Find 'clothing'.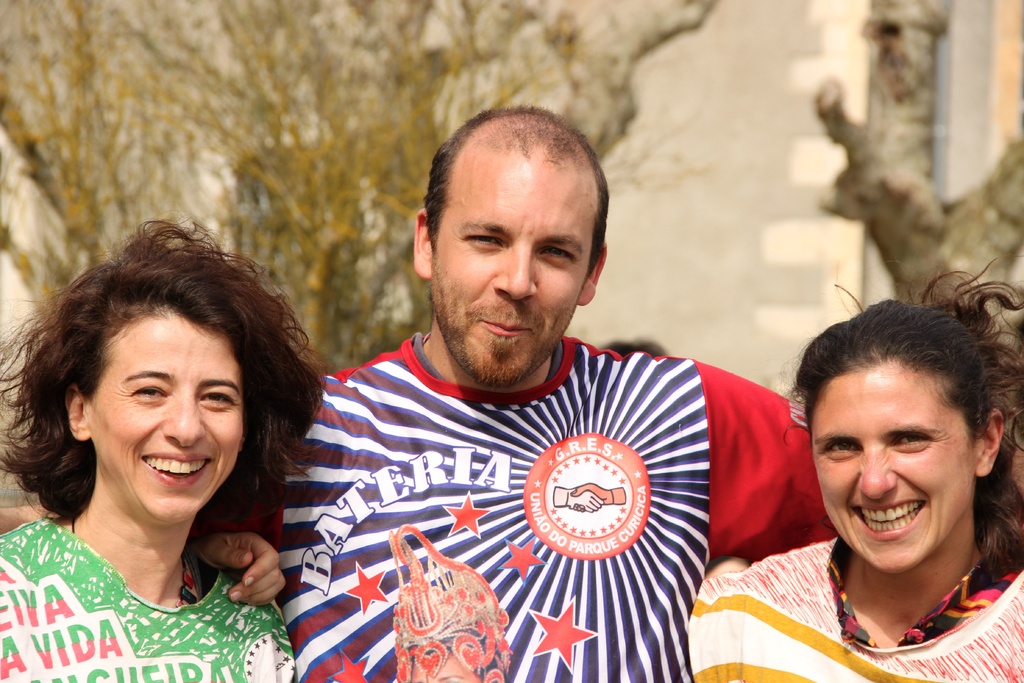
(262, 341, 822, 682).
